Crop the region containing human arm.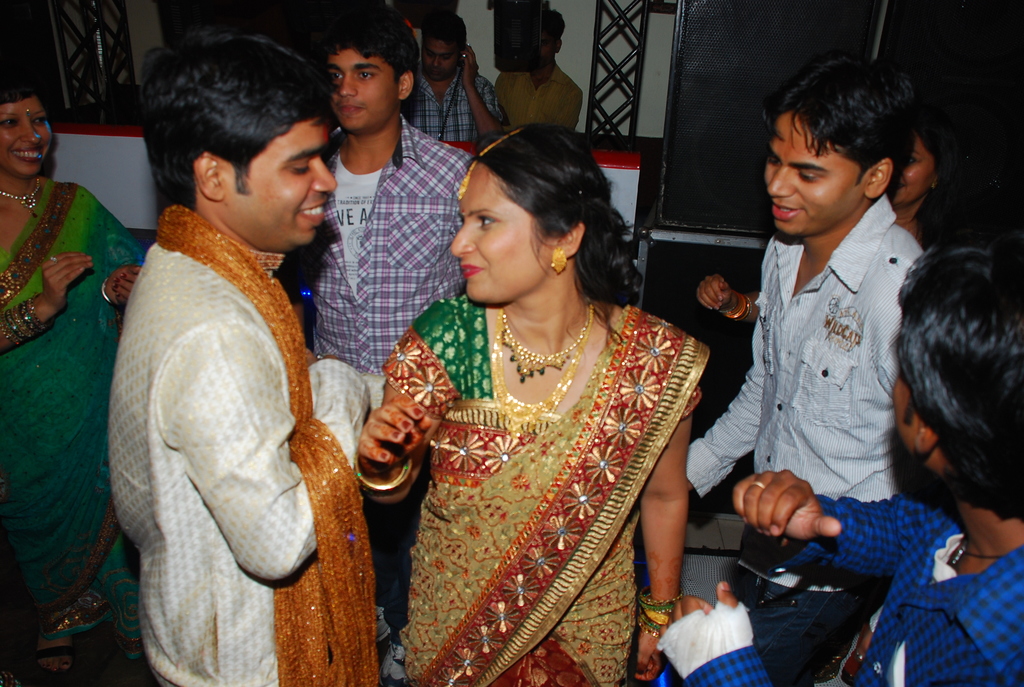
Crop region: l=726, t=459, r=903, b=583.
